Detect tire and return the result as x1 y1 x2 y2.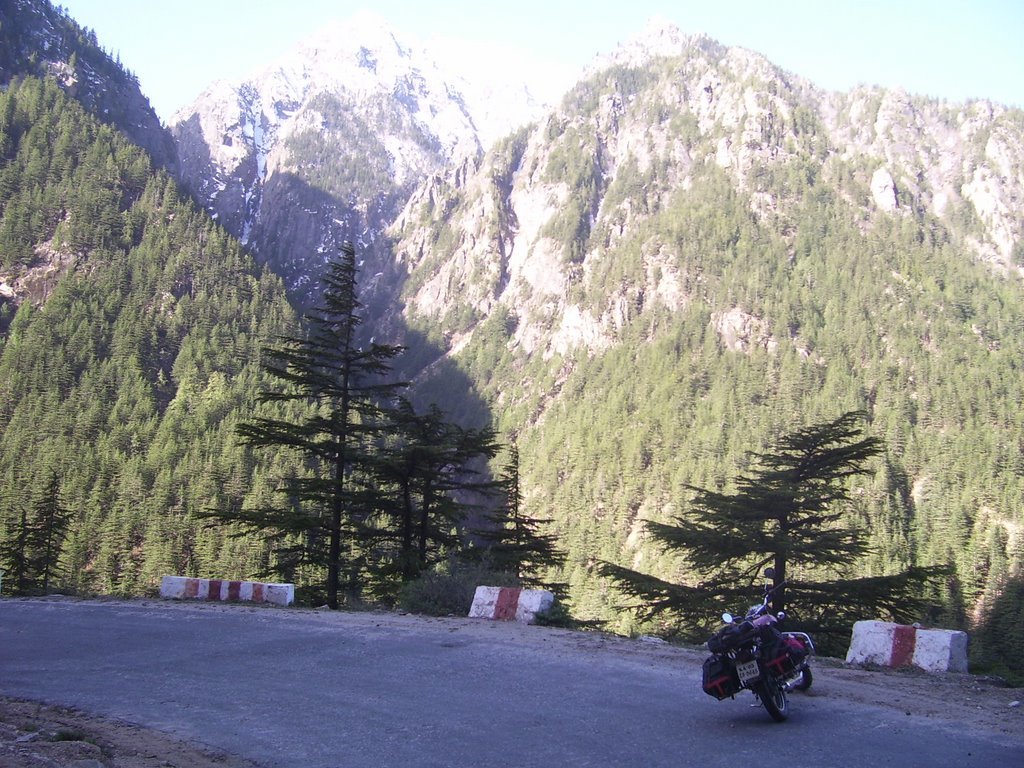
760 672 793 712.
